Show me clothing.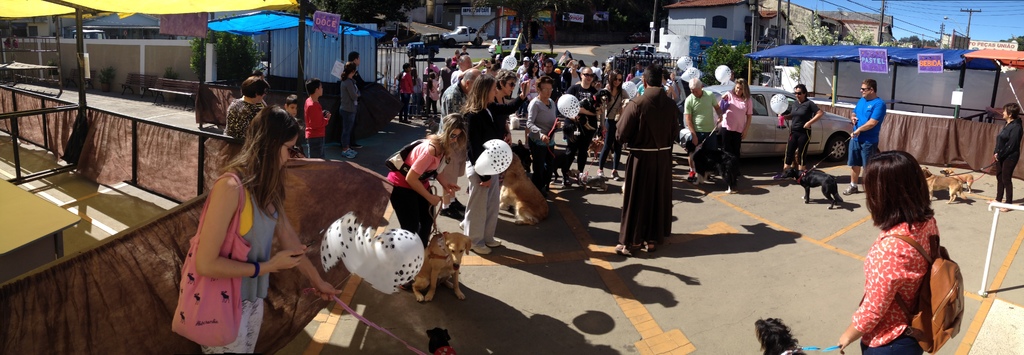
clothing is here: pyautogui.locateOnScreen(780, 91, 823, 168).
